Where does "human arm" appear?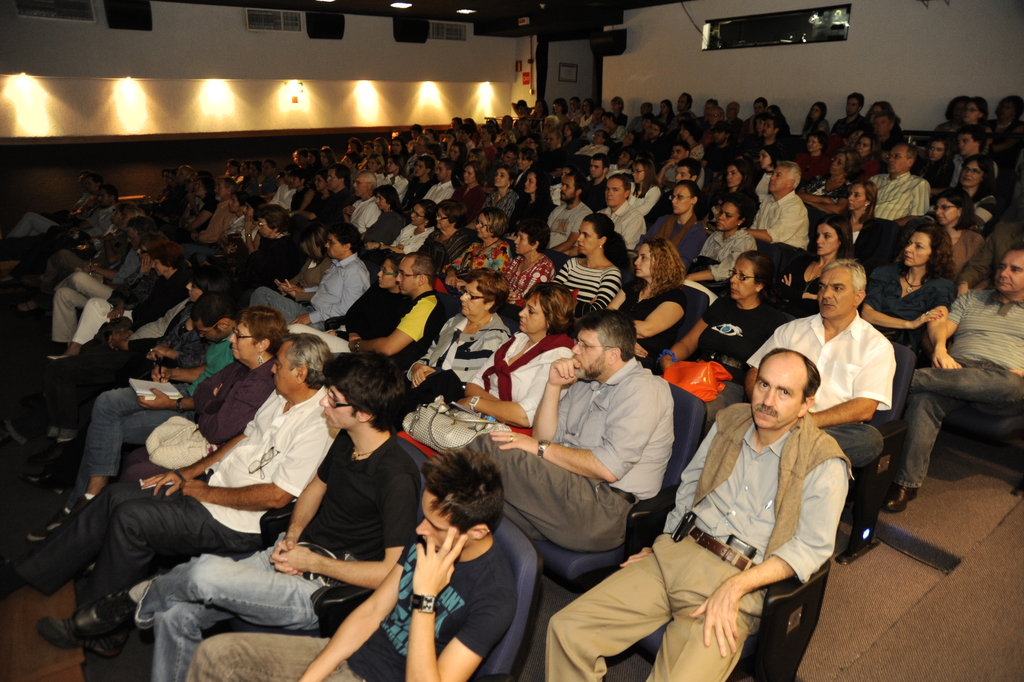
Appears at region(744, 319, 790, 394).
